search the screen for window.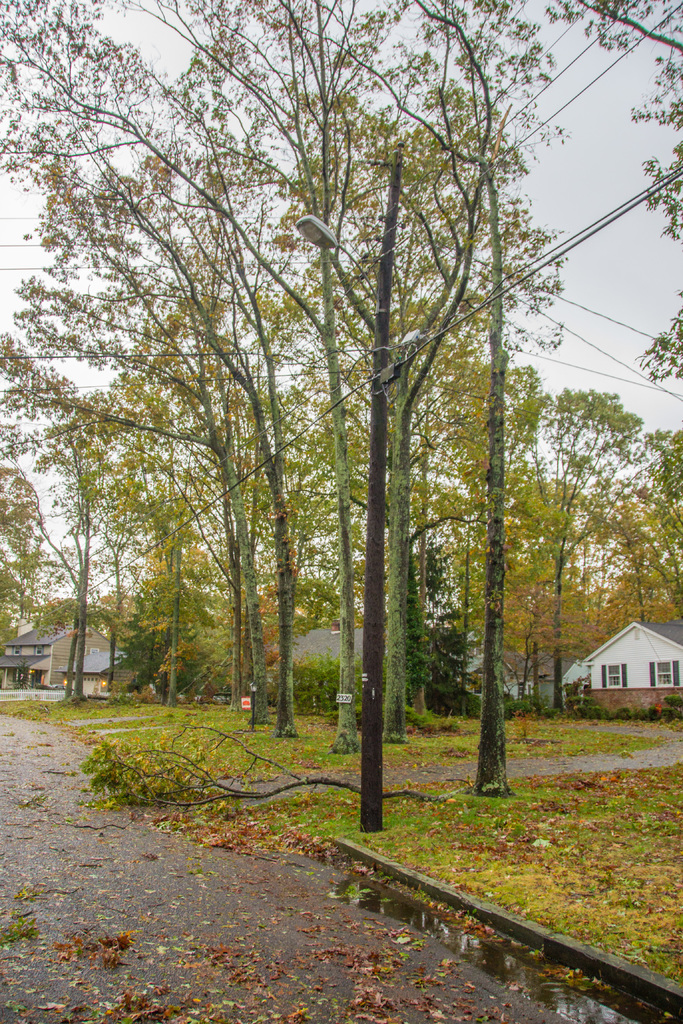
Found at box(586, 662, 629, 691).
